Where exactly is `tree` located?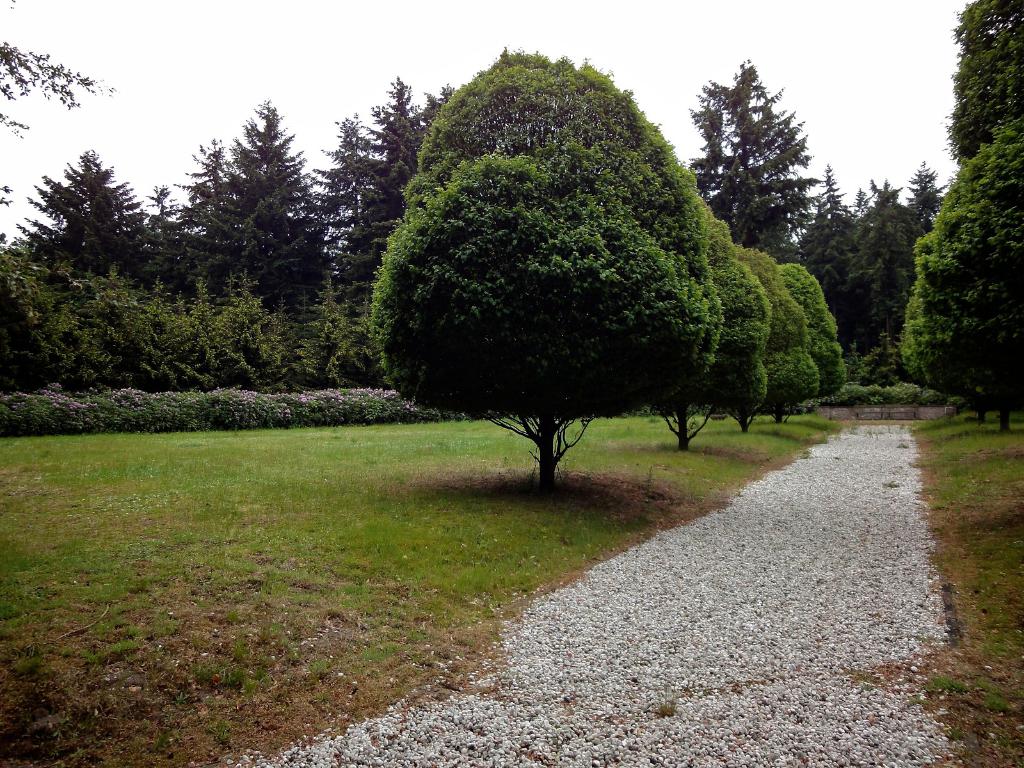
Its bounding box is detection(20, 143, 147, 275).
